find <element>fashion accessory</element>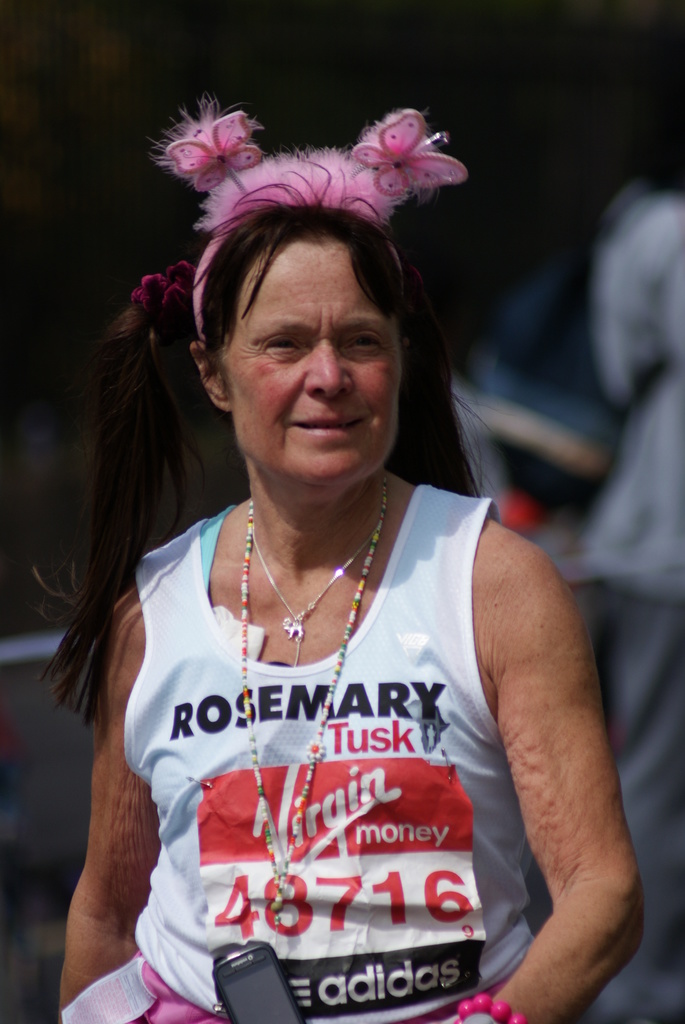
<region>448, 994, 529, 1023</region>
